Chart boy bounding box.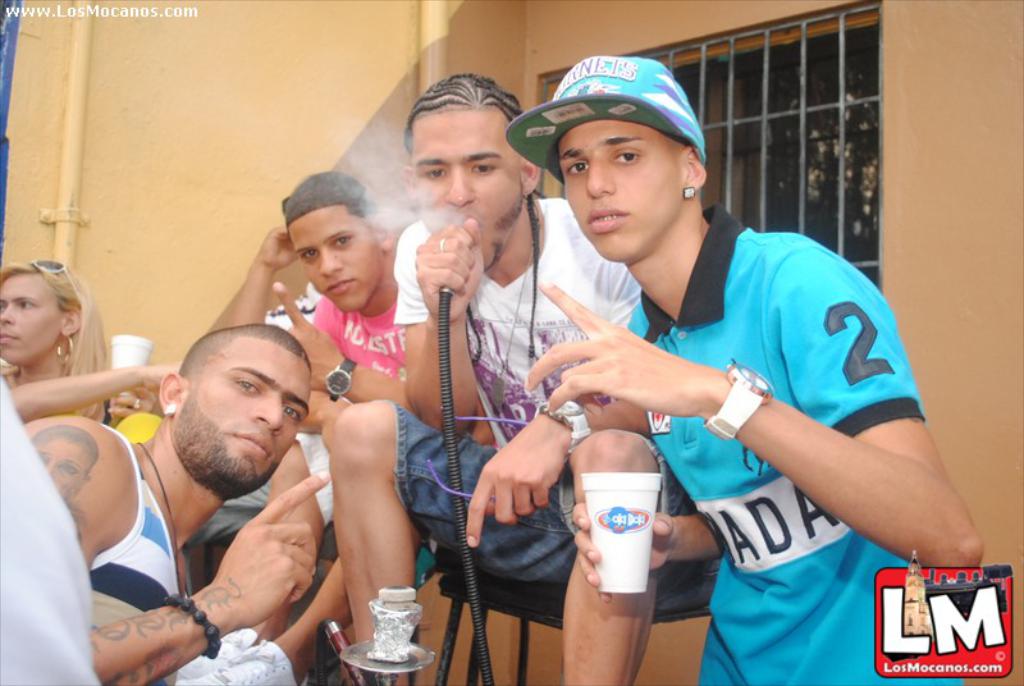
Charted: crop(525, 51, 987, 685).
